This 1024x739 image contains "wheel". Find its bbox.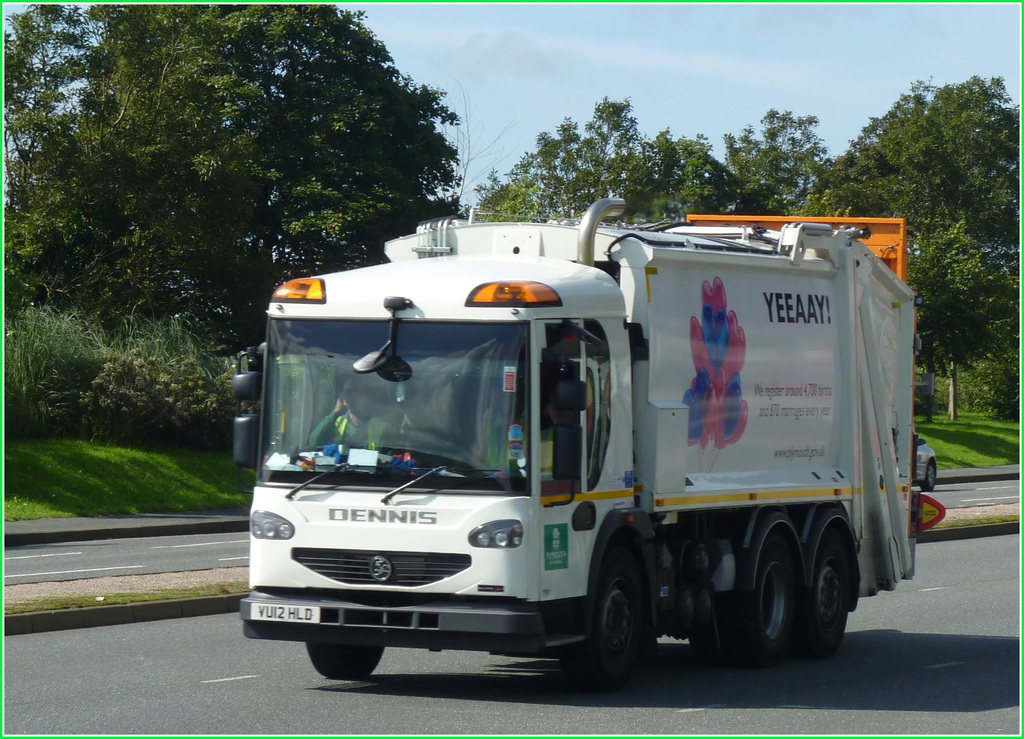
920, 456, 938, 494.
